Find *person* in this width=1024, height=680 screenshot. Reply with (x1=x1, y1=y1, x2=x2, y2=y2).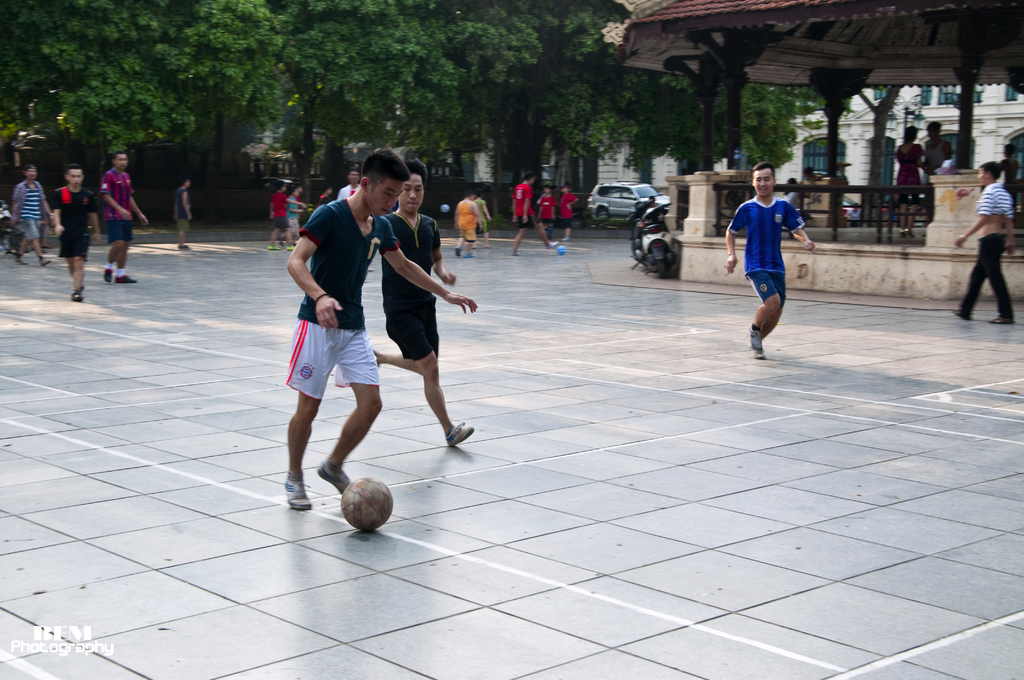
(x1=285, y1=175, x2=309, y2=251).
